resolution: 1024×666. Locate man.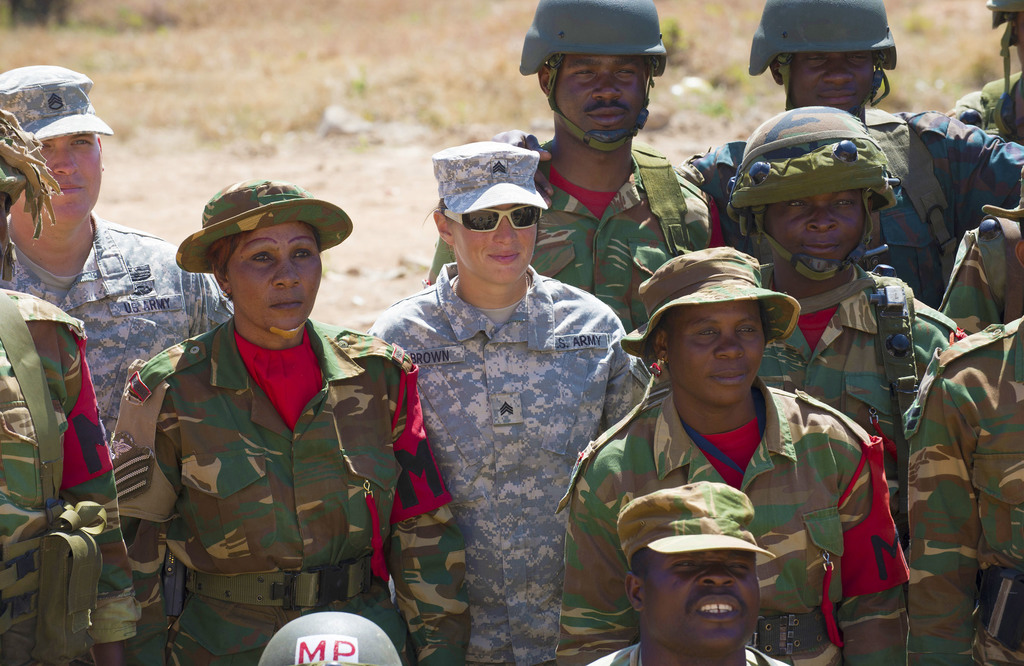
pyautogui.locateOnScreen(0, 67, 244, 448).
